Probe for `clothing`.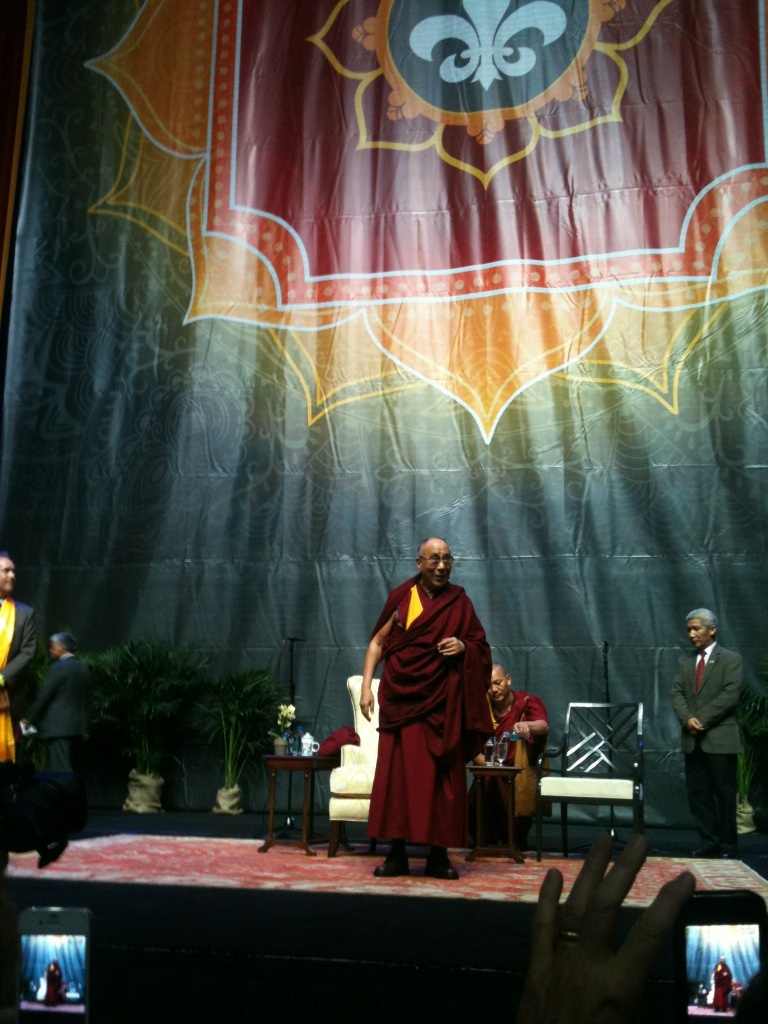
Probe result: bbox=[27, 645, 94, 773].
